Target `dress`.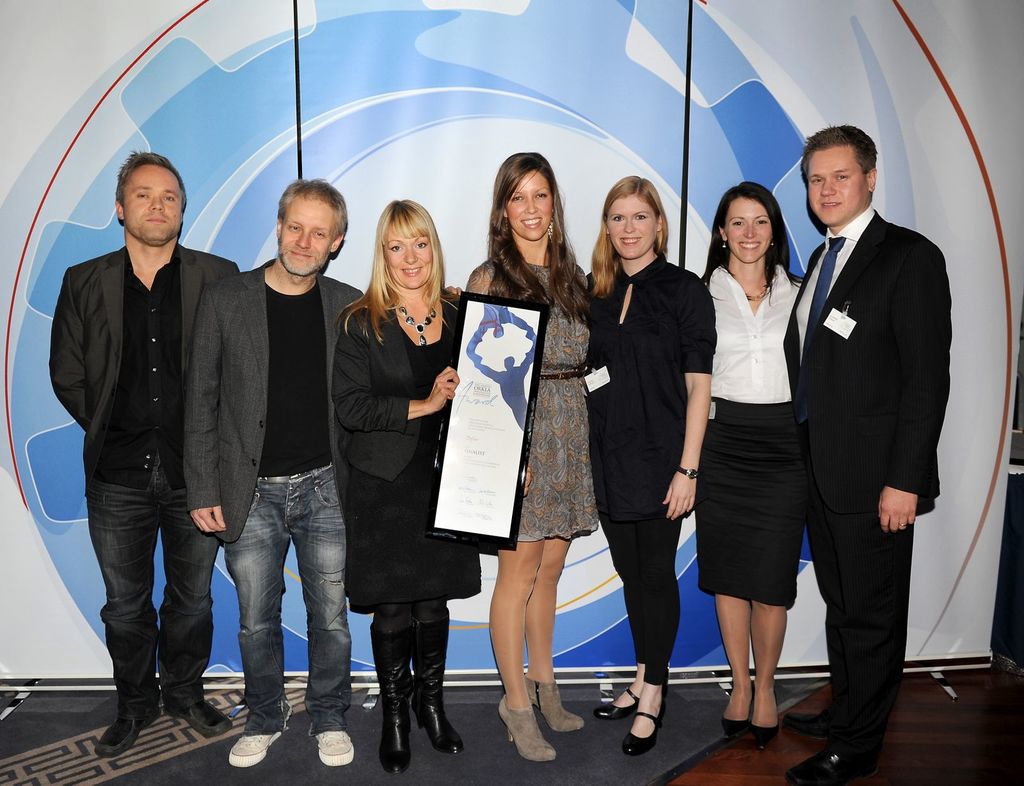
Target region: crop(586, 253, 716, 691).
